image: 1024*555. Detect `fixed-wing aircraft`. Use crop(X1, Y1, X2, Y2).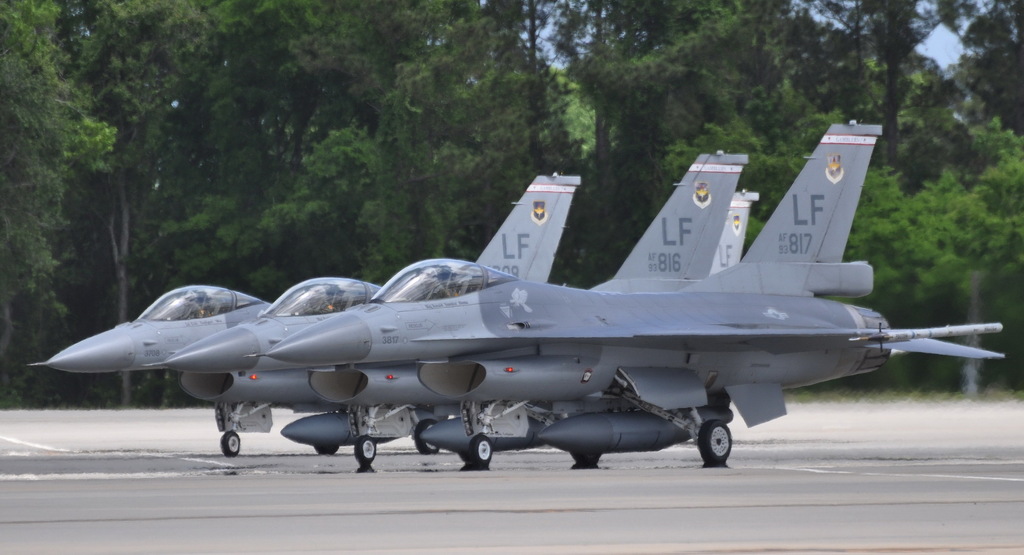
crop(245, 120, 1009, 466).
